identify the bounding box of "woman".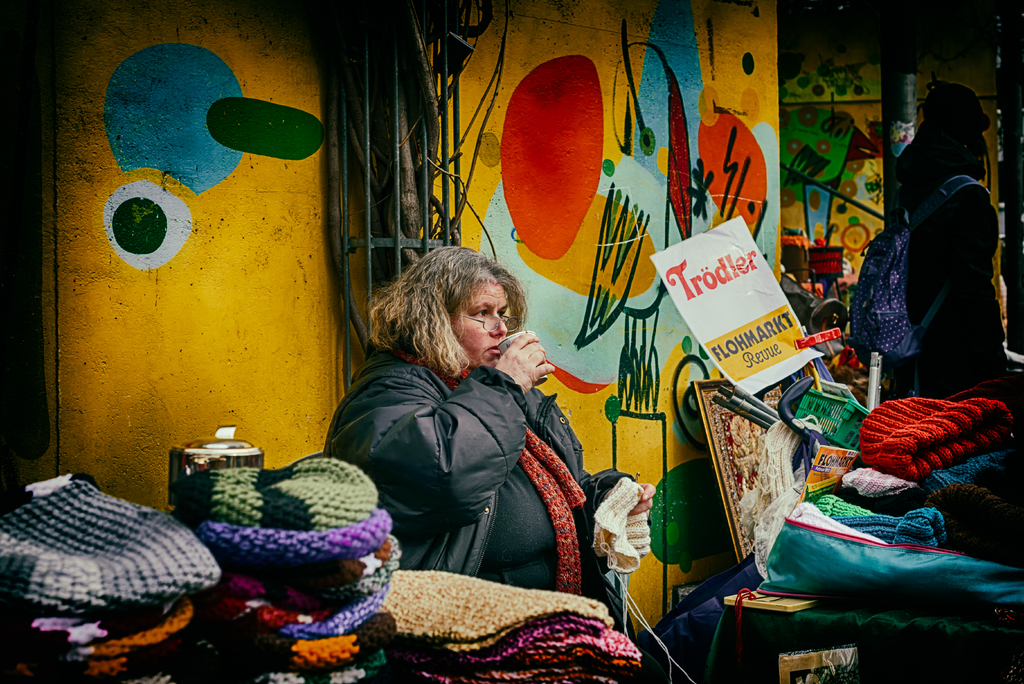
select_region(879, 84, 1018, 398).
